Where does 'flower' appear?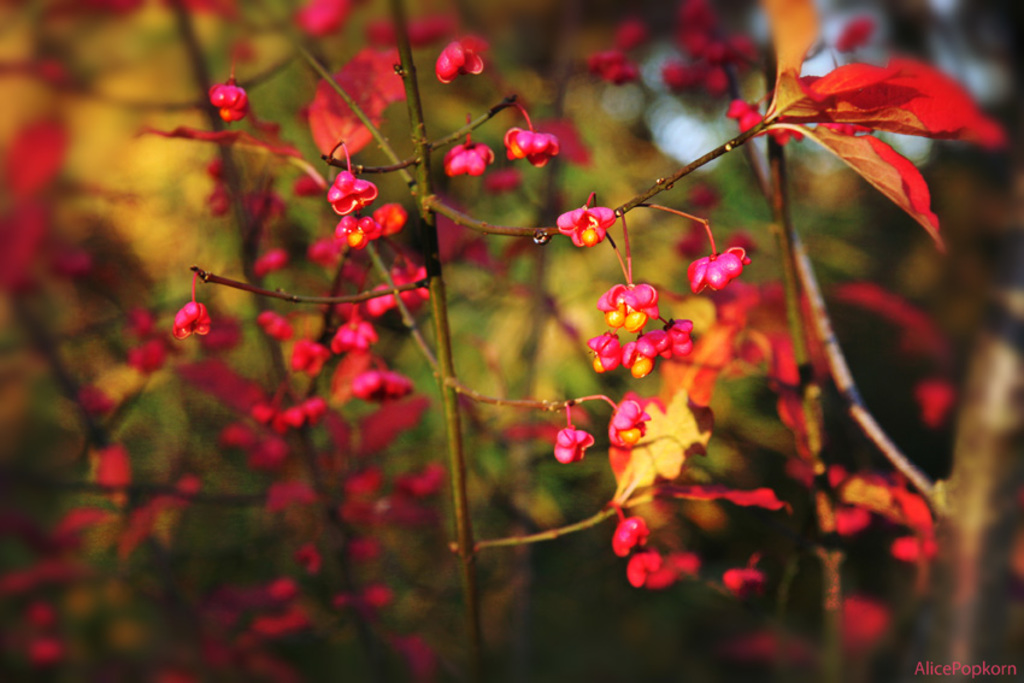
Appears at <region>552, 420, 595, 465</region>.
